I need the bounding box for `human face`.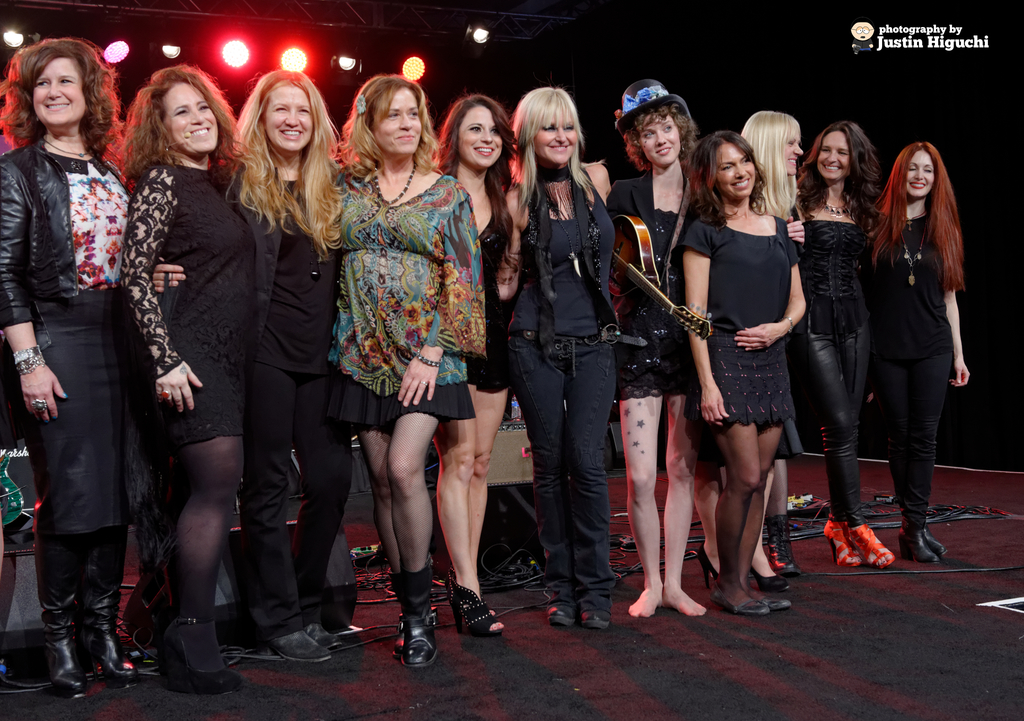
Here it is: [x1=268, y1=84, x2=310, y2=151].
